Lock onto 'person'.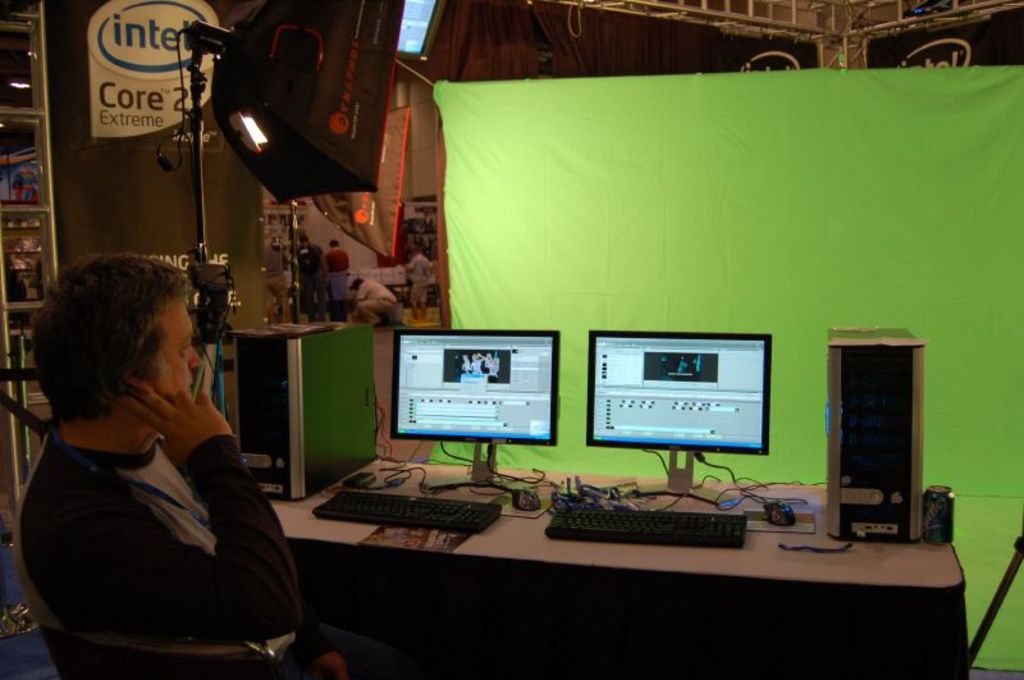
Locked: 317/236/352/321.
